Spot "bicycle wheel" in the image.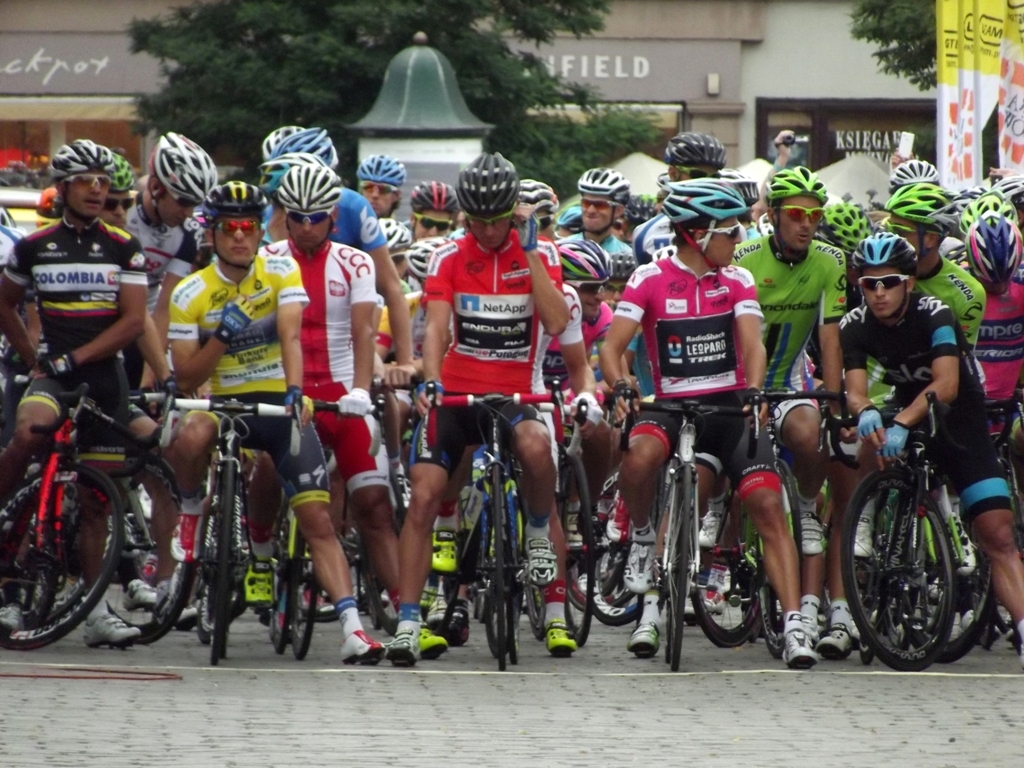
"bicycle wheel" found at (664, 461, 699, 674).
